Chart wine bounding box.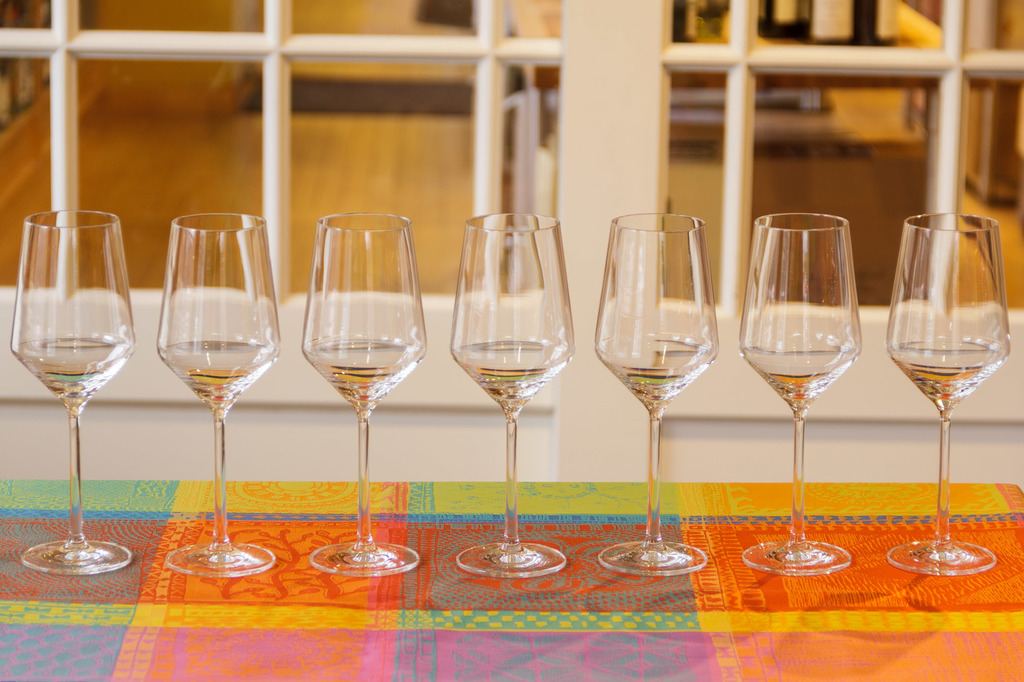
Charted: [left=454, top=338, right=571, bottom=422].
